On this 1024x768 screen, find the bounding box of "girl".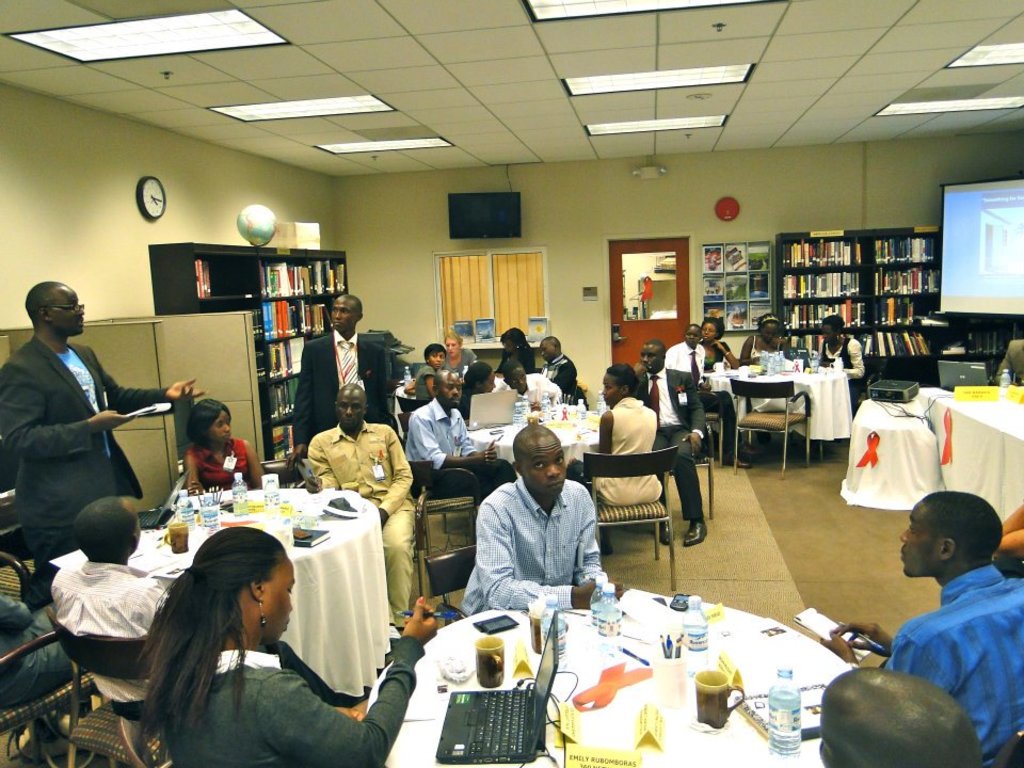
Bounding box: BBox(133, 525, 439, 767).
